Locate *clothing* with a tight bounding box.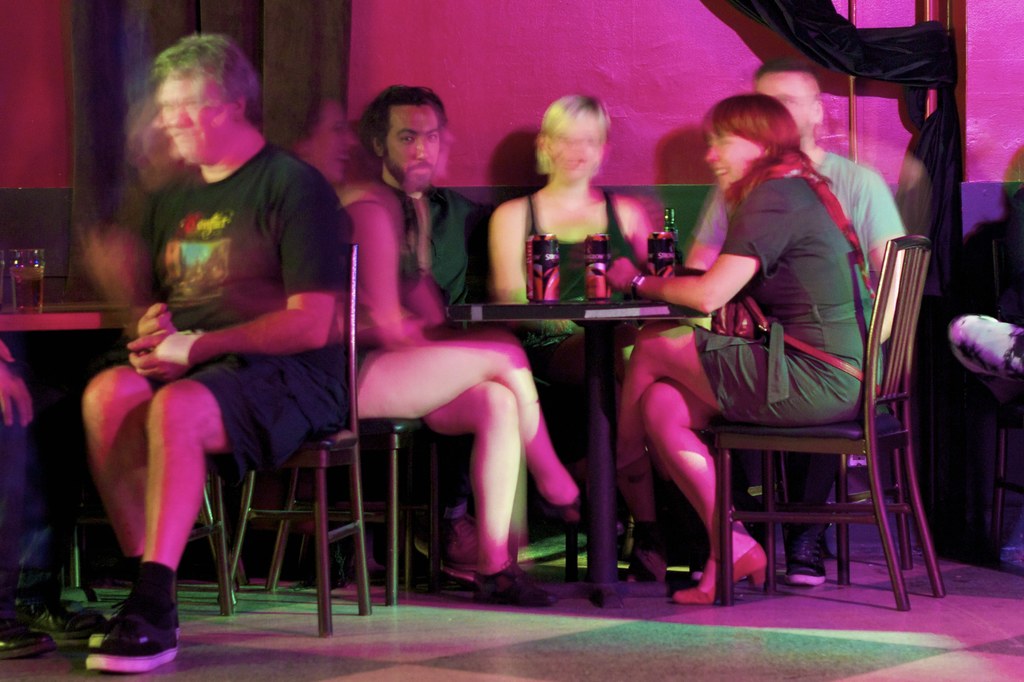
locate(700, 163, 874, 420).
